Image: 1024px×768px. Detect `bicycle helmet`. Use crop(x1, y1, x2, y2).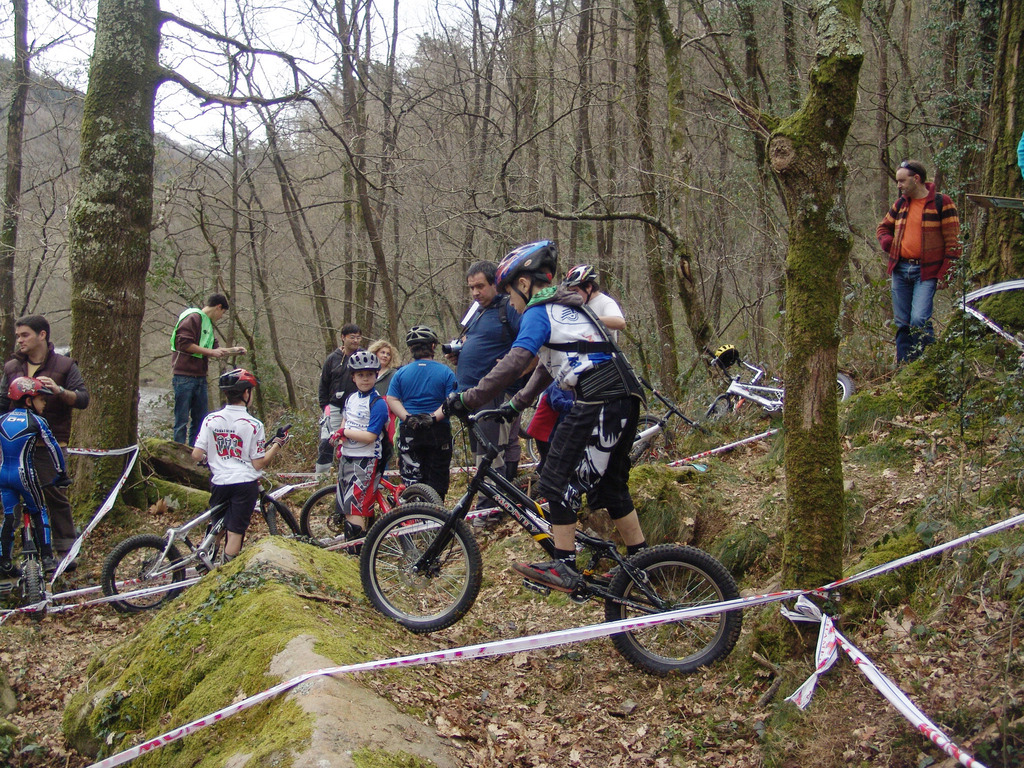
crop(4, 376, 52, 412).
